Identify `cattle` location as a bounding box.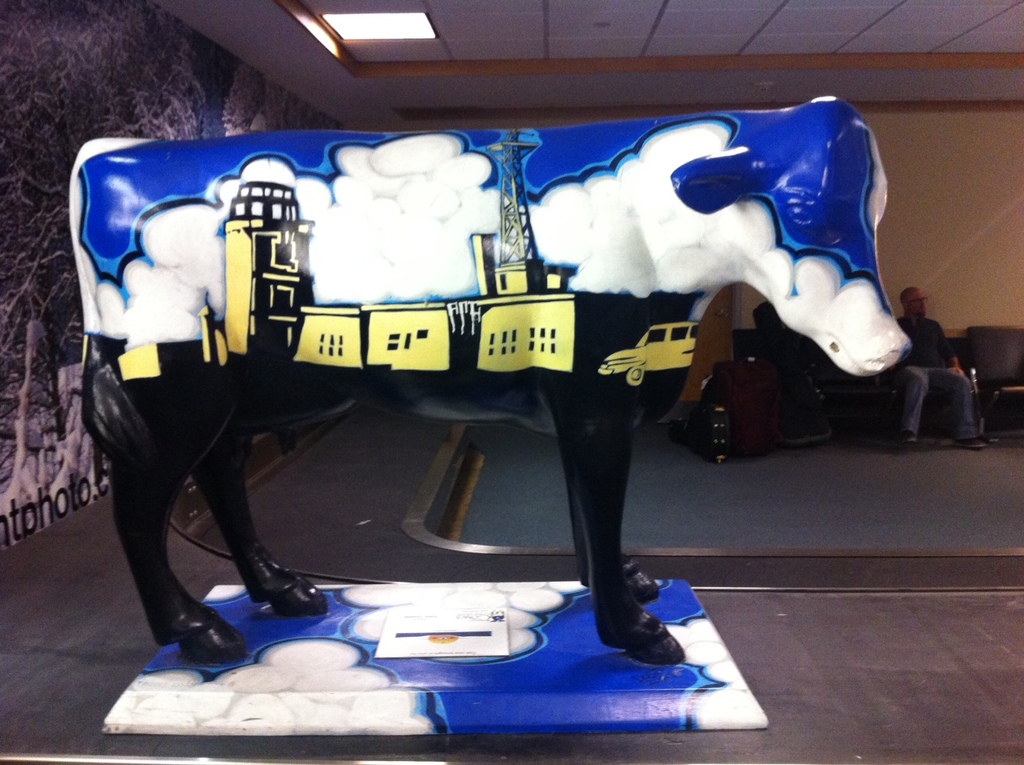
[135,71,934,694].
